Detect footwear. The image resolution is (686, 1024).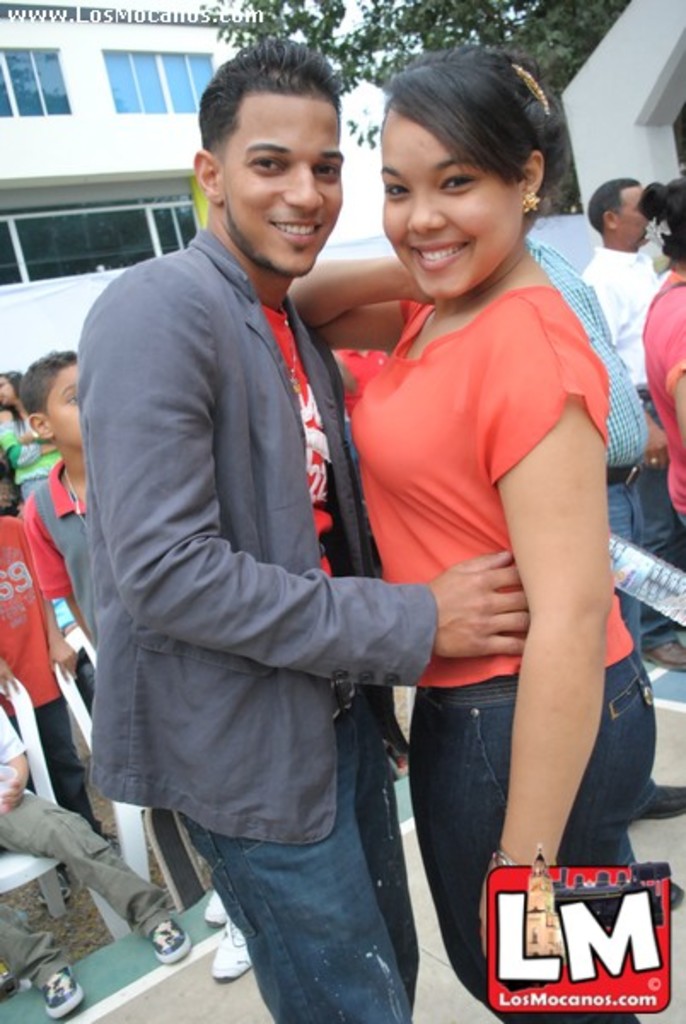
bbox=(143, 922, 193, 961).
